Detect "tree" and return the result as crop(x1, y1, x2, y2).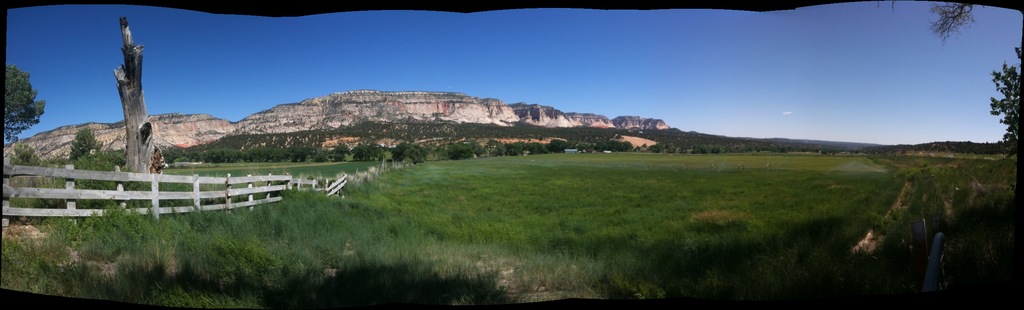
crop(331, 151, 344, 163).
